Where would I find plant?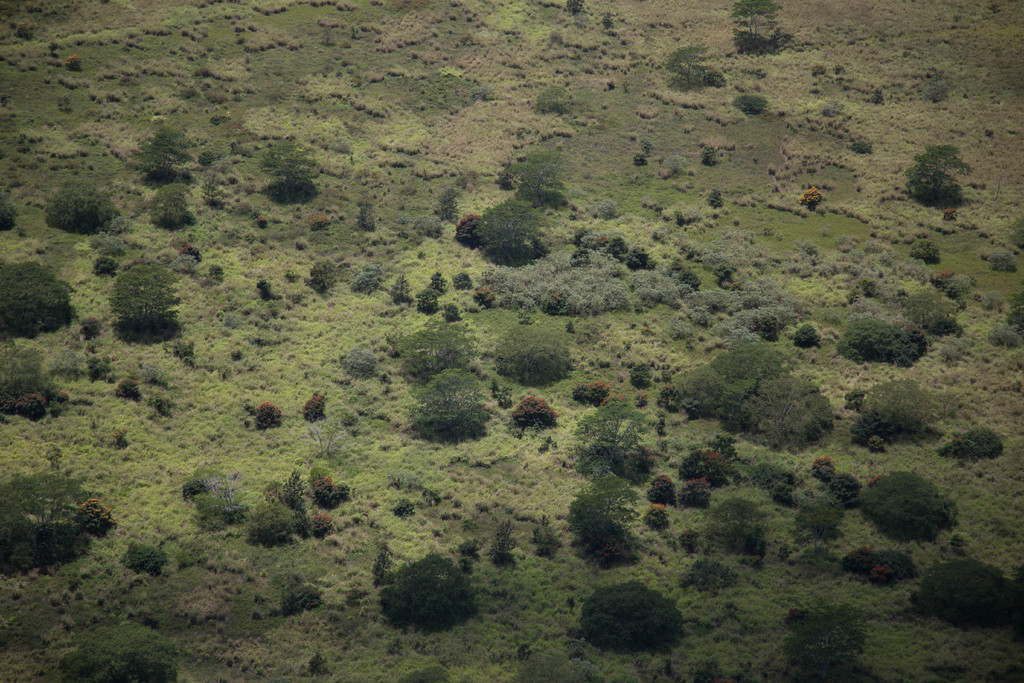
At x1=690 y1=279 x2=753 y2=315.
